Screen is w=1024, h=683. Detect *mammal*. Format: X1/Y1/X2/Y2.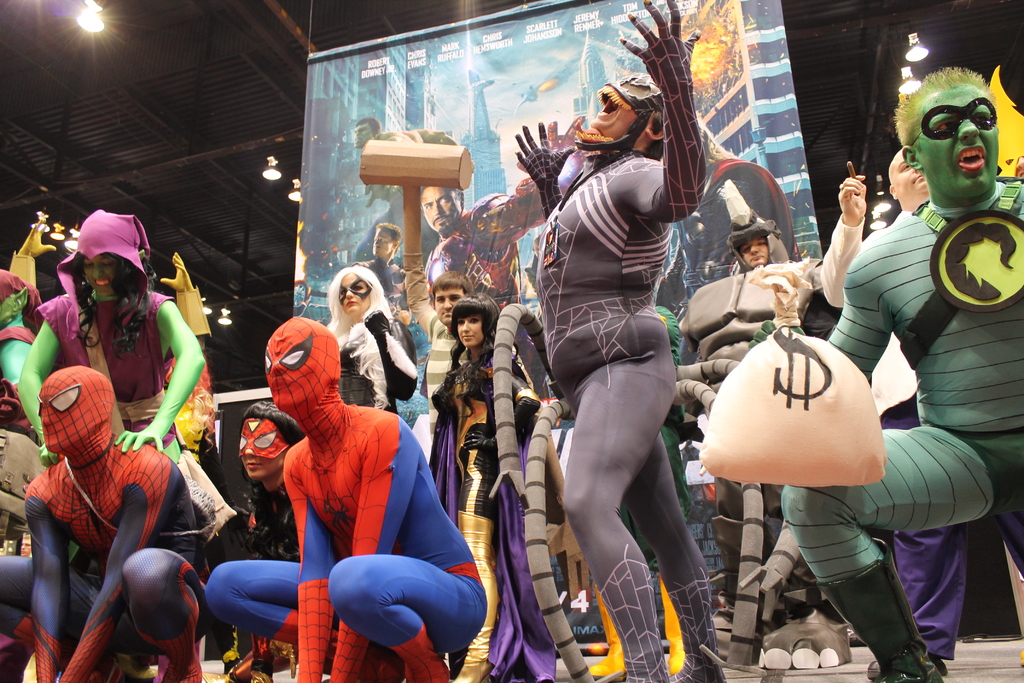
234/311/463/647.
